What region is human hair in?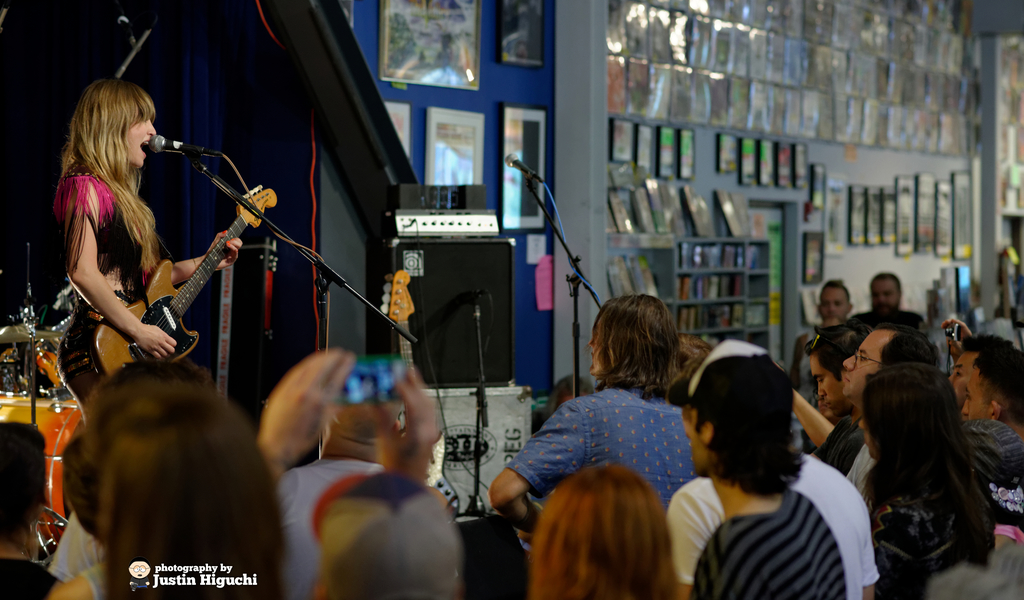
<box>550,370,589,414</box>.
